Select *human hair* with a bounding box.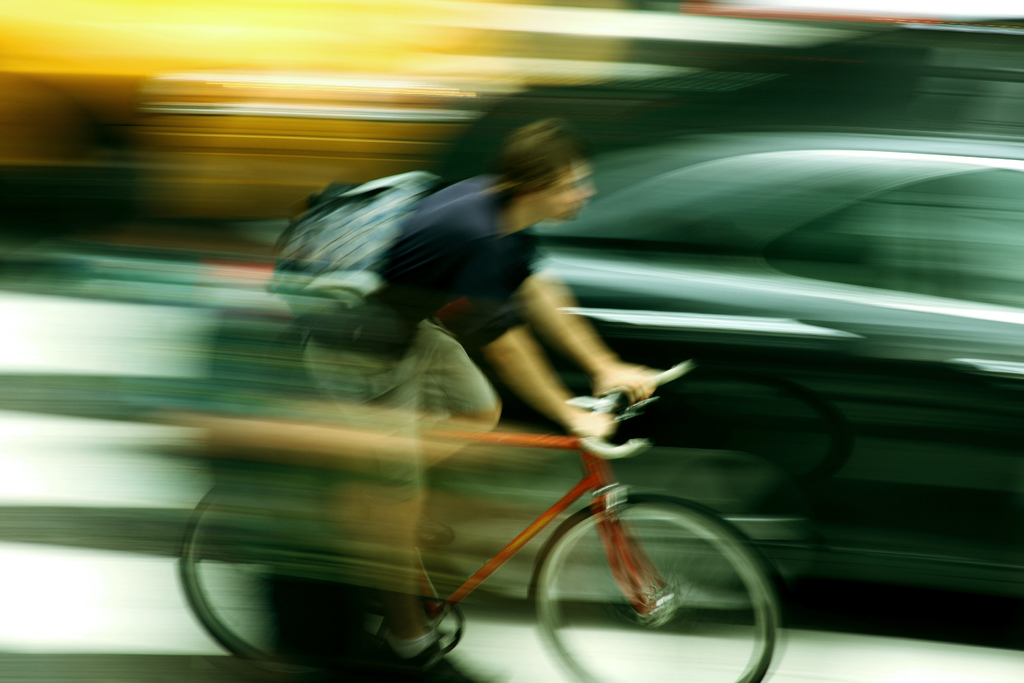
bbox=[488, 118, 596, 206].
